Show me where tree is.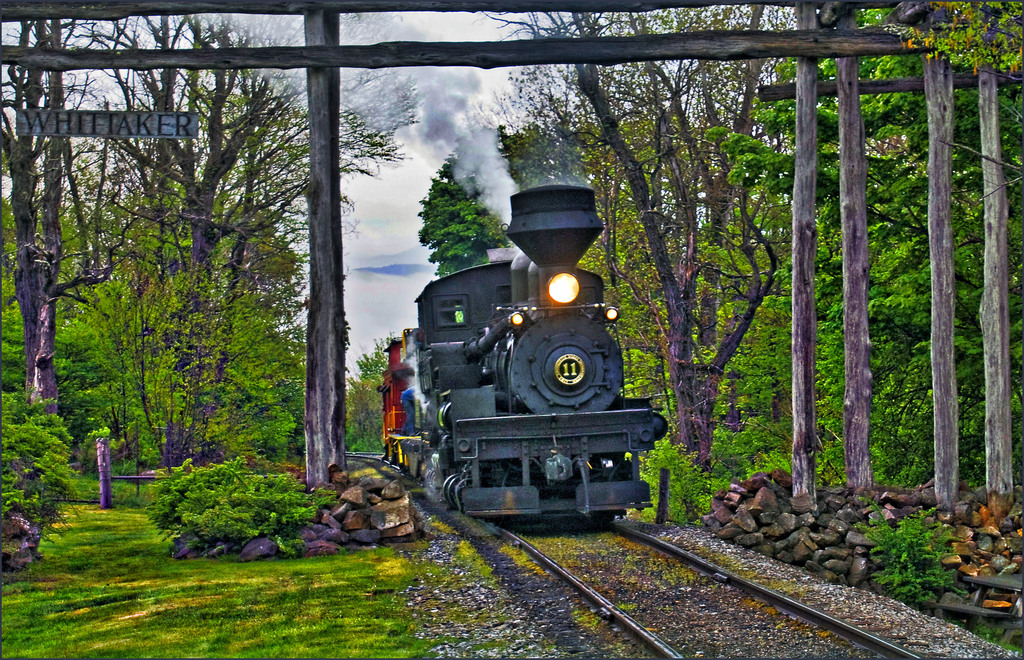
tree is at [0, 20, 135, 416].
